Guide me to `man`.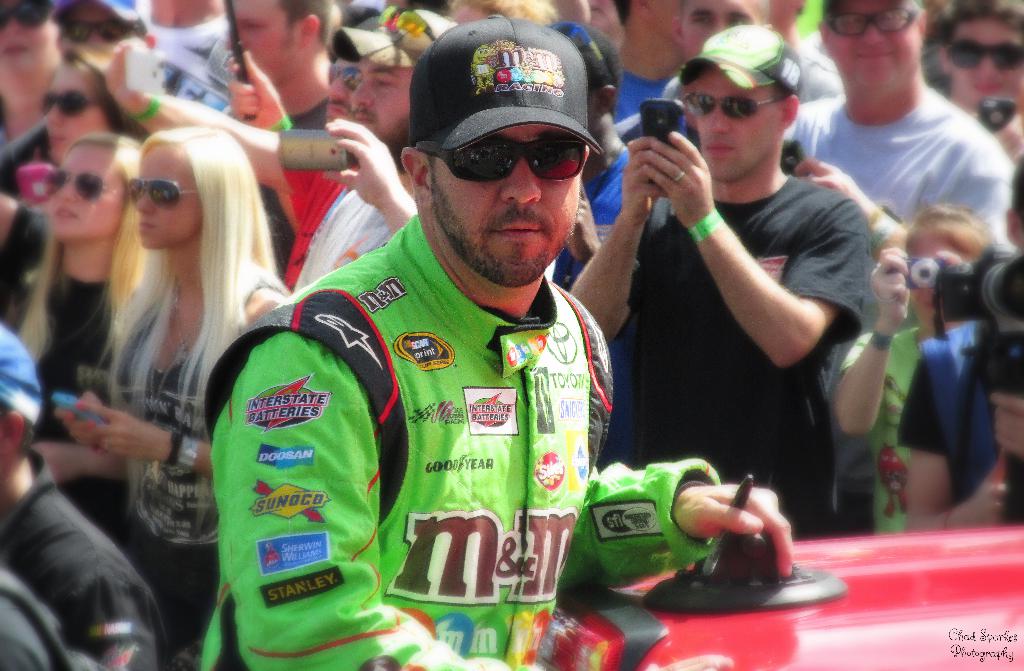
Guidance: bbox=[610, 0, 695, 137].
